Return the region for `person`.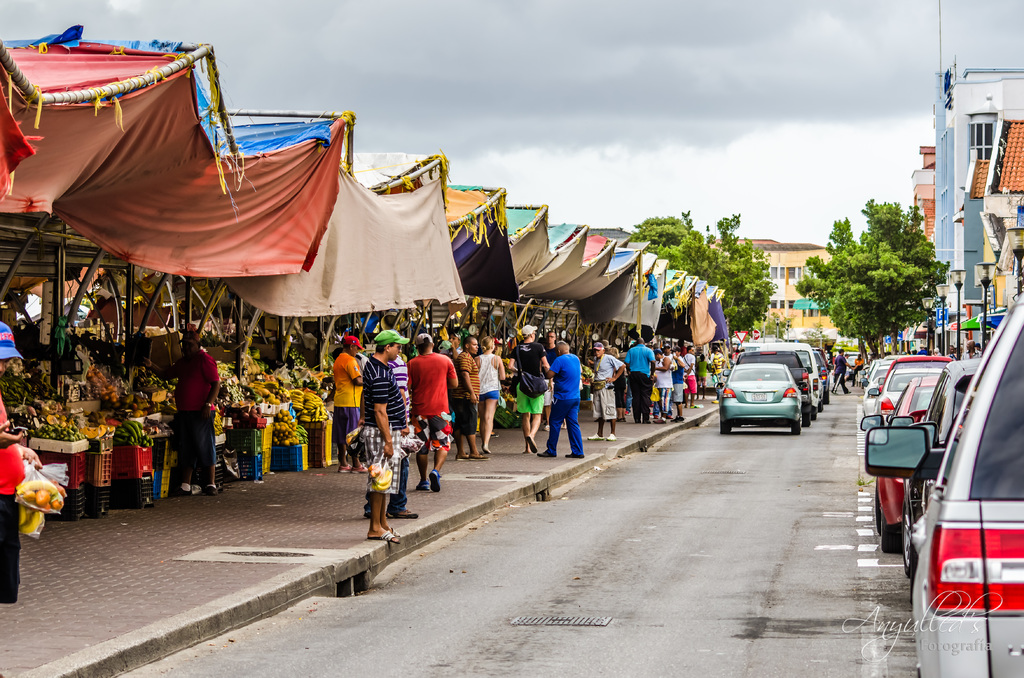
[left=834, top=349, right=850, bottom=396].
